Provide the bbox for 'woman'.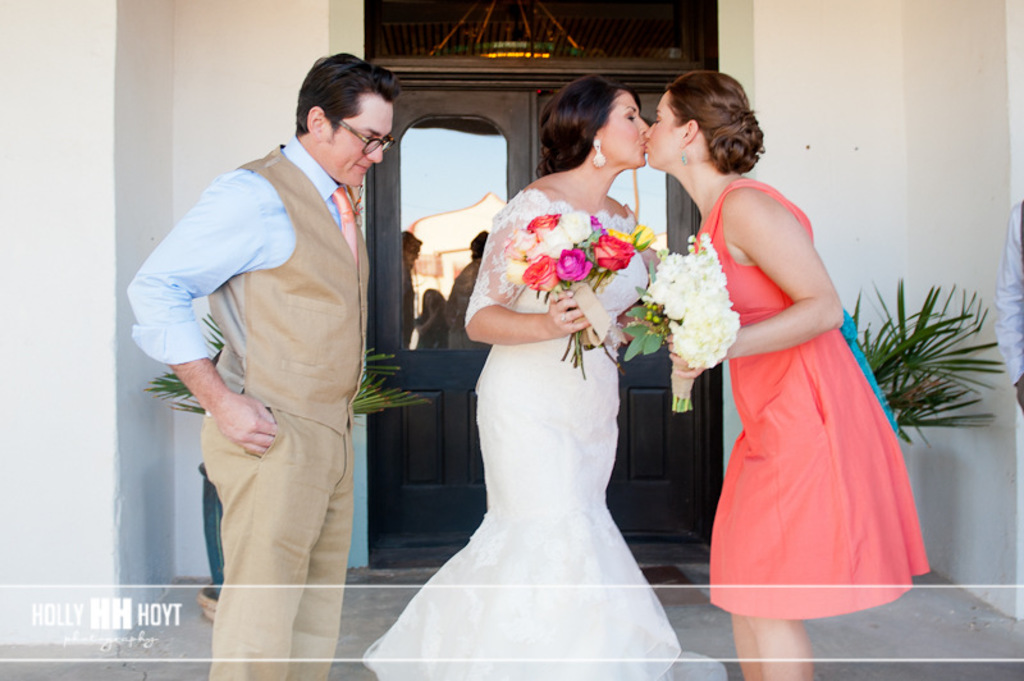
select_region(360, 86, 732, 680).
